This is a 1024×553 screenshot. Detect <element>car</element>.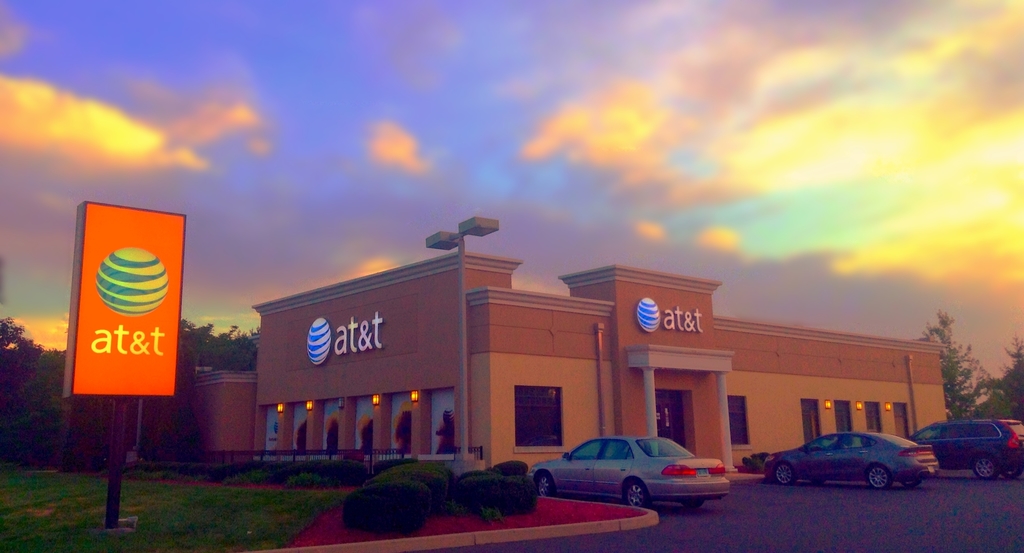
909,417,1023,478.
